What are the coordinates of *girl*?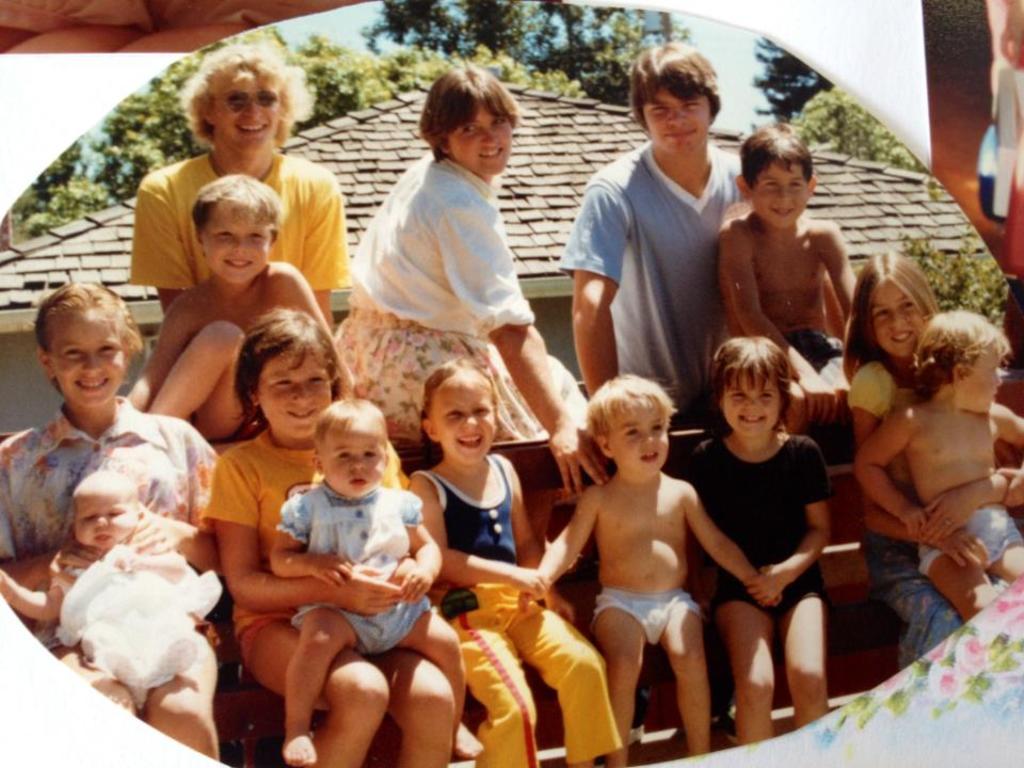
bbox(405, 358, 617, 766).
